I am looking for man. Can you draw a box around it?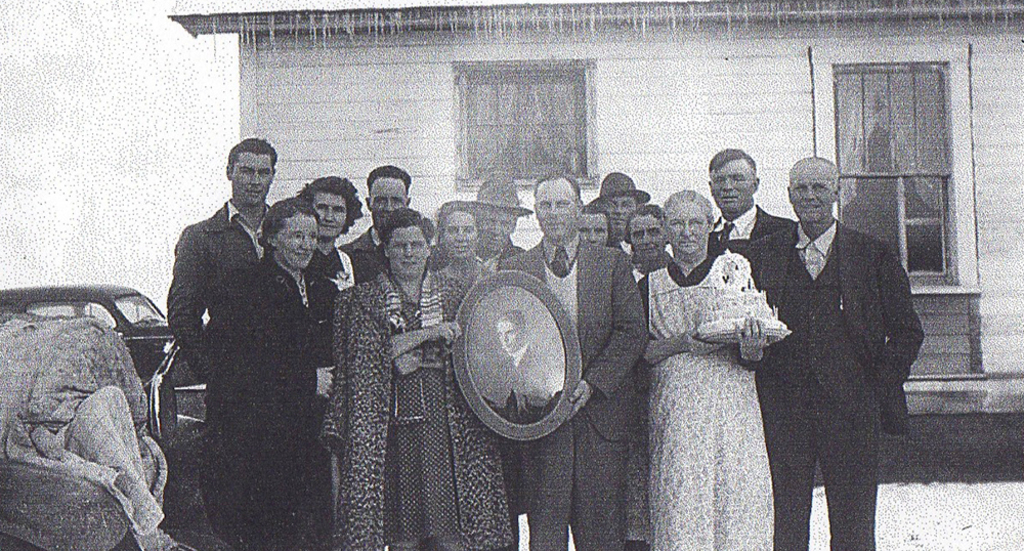
Sure, the bounding box is {"left": 580, "top": 172, "right": 643, "bottom": 266}.
